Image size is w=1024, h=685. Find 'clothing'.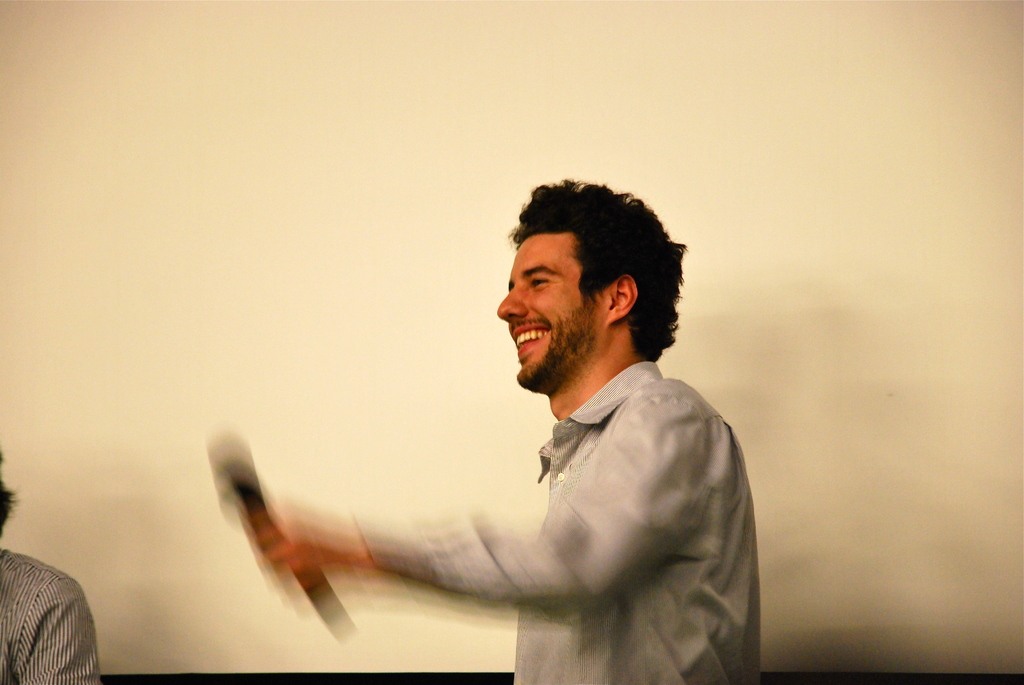
{"left": 268, "top": 307, "right": 750, "bottom": 667}.
